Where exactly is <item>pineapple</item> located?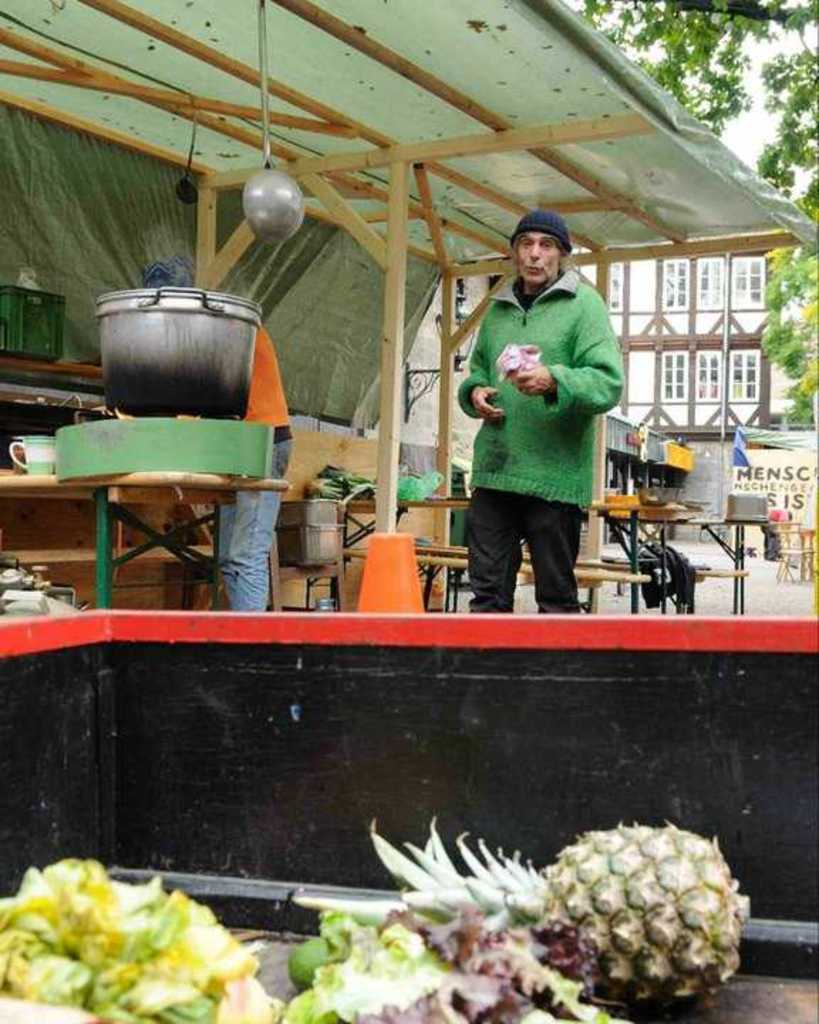
Its bounding box is <bbox>282, 809, 765, 1018</bbox>.
